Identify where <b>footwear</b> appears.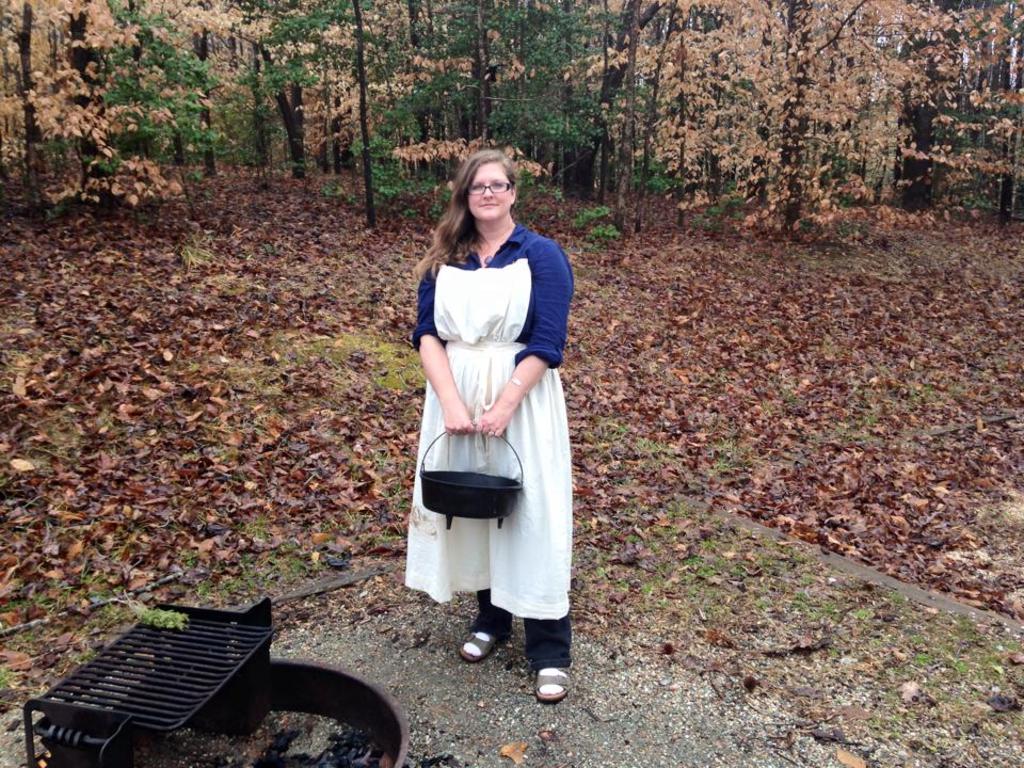
Appears at (left=459, top=620, right=582, bottom=692).
